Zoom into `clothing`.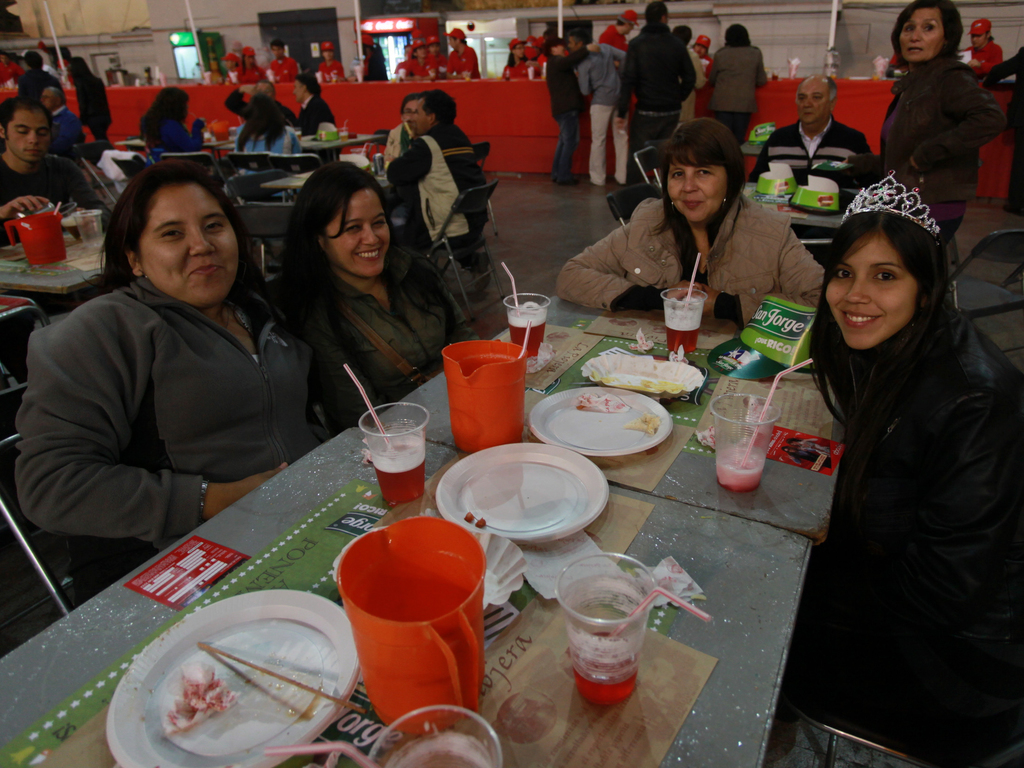
Zoom target: 753,216,1016,760.
